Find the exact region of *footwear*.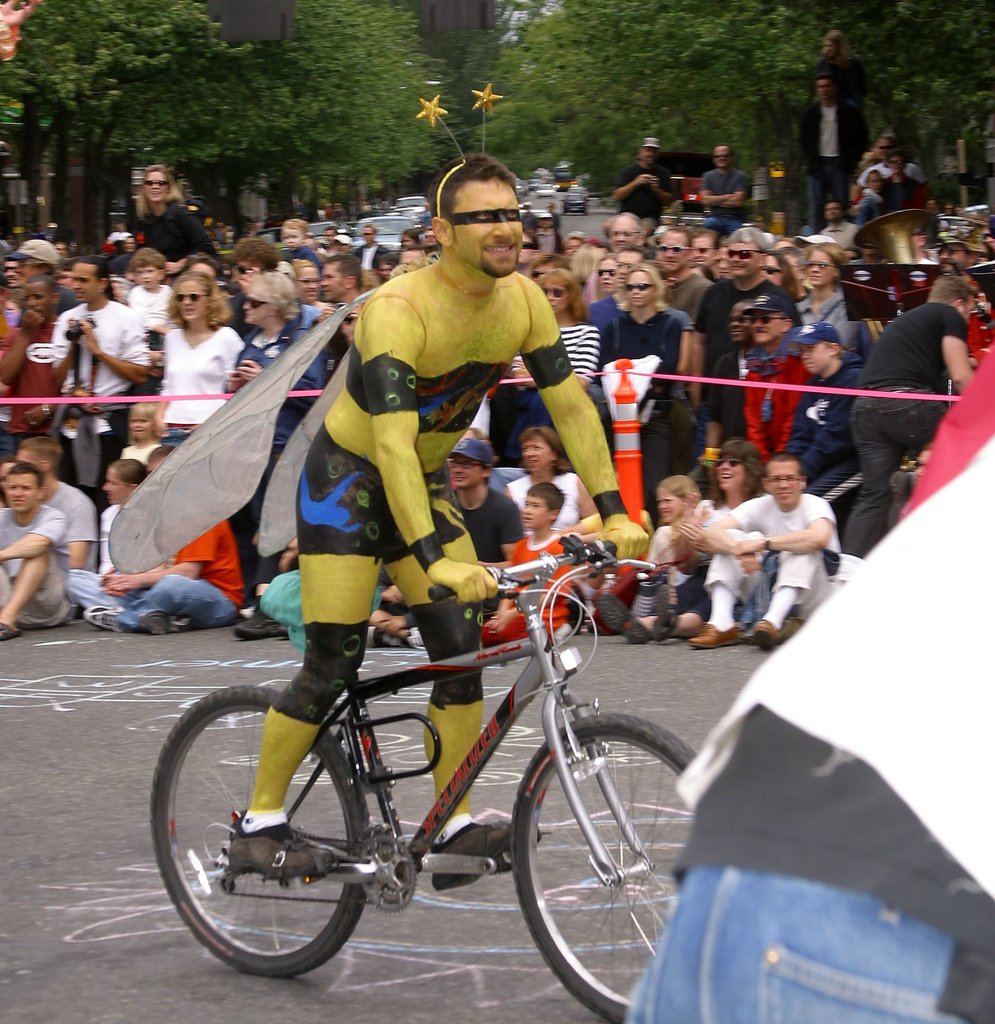
Exact region: bbox=(82, 604, 124, 630).
